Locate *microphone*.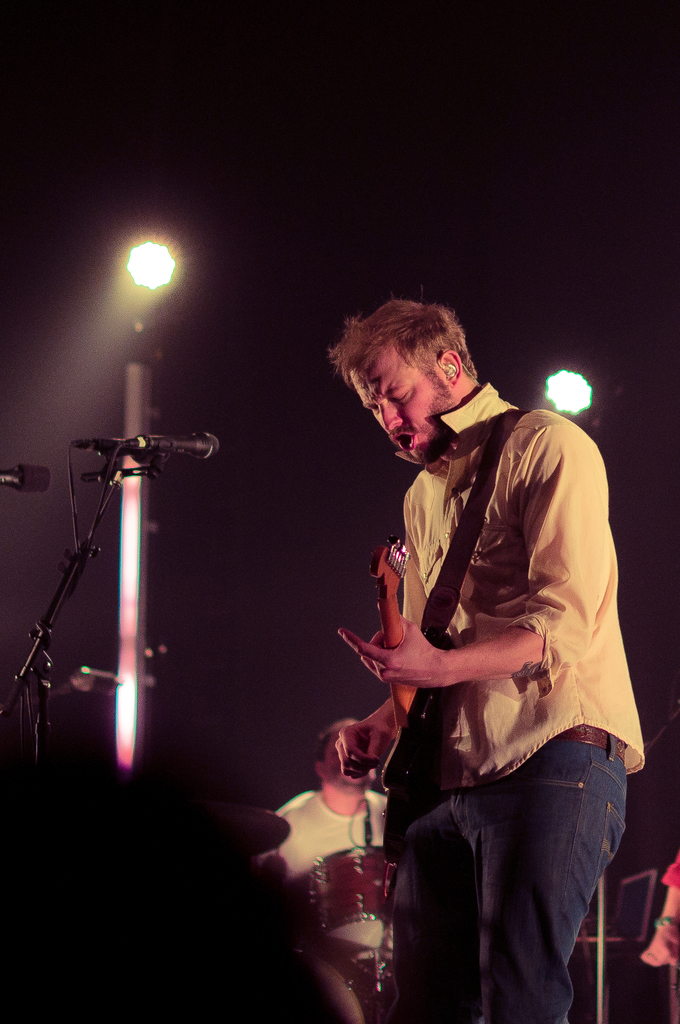
Bounding box: 0/455/54/497.
